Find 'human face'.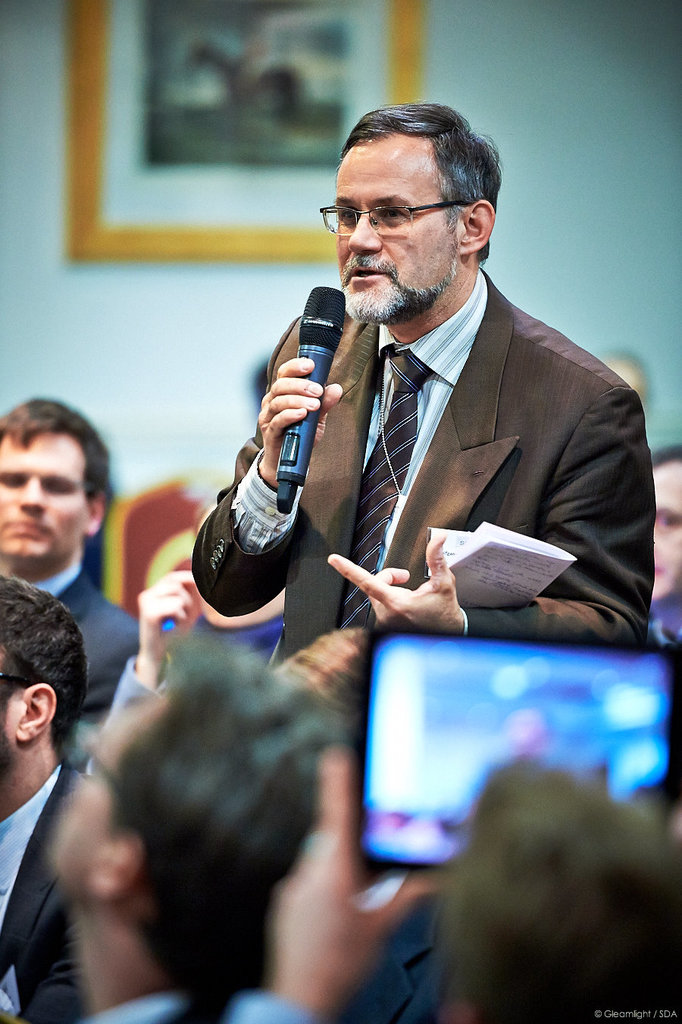
box=[649, 466, 681, 603].
